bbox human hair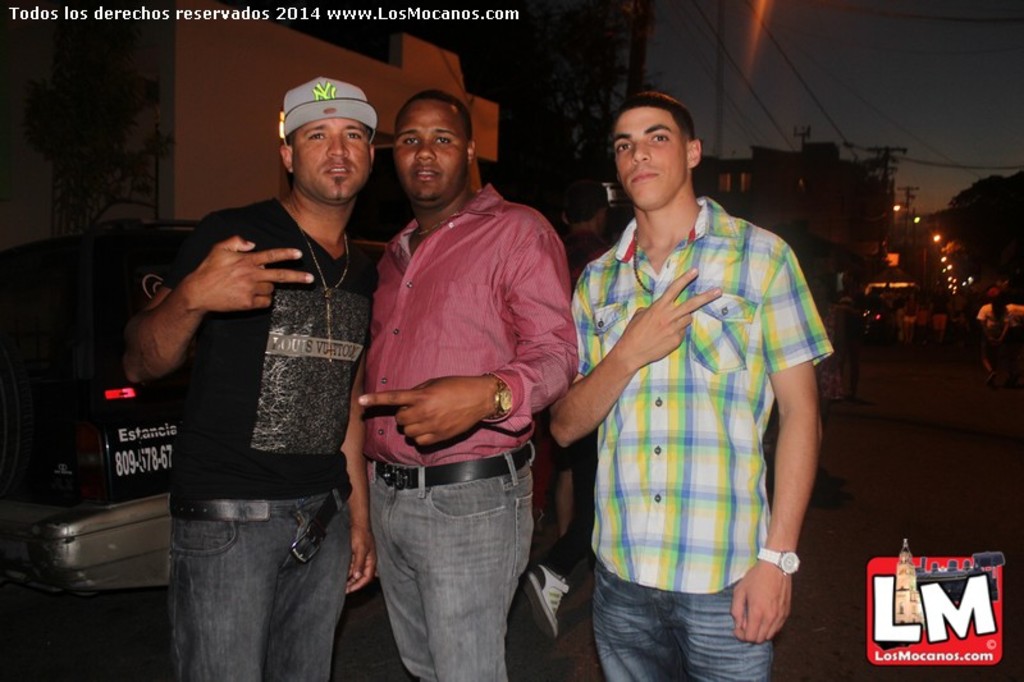
region(613, 93, 698, 146)
